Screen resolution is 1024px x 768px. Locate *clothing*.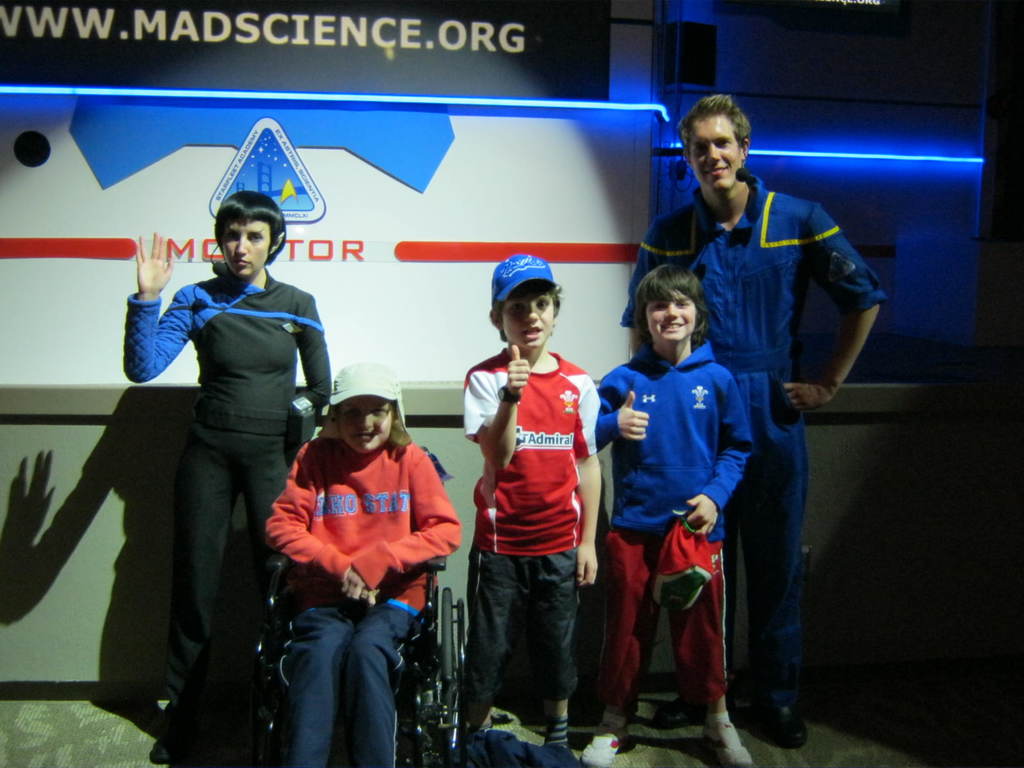
BBox(440, 338, 607, 721).
